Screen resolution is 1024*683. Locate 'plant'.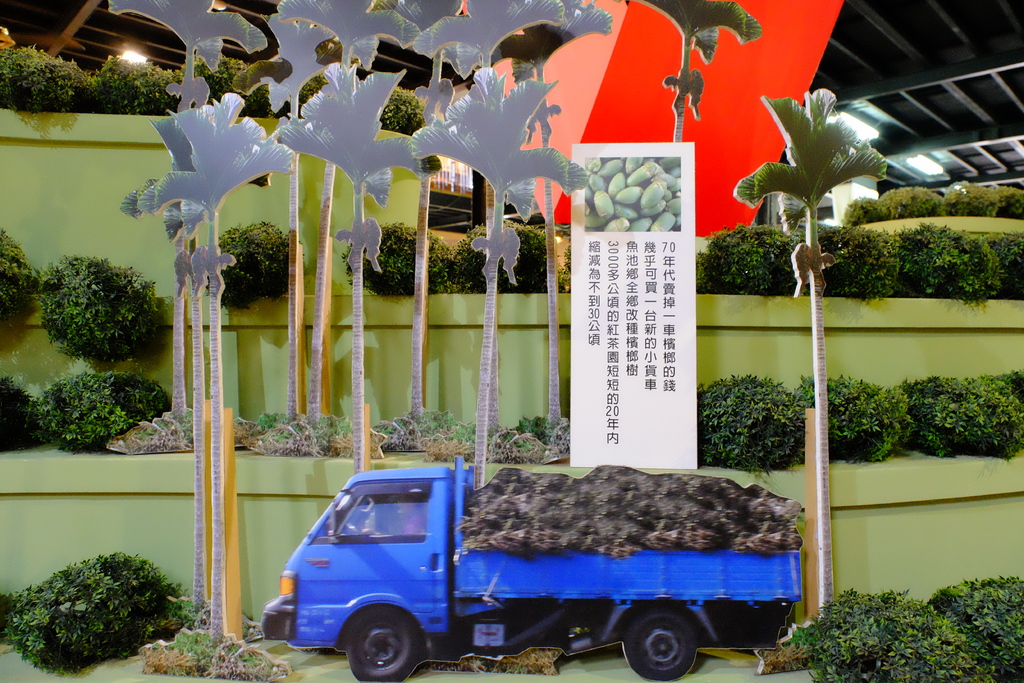
rect(42, 367, 170, 446).
